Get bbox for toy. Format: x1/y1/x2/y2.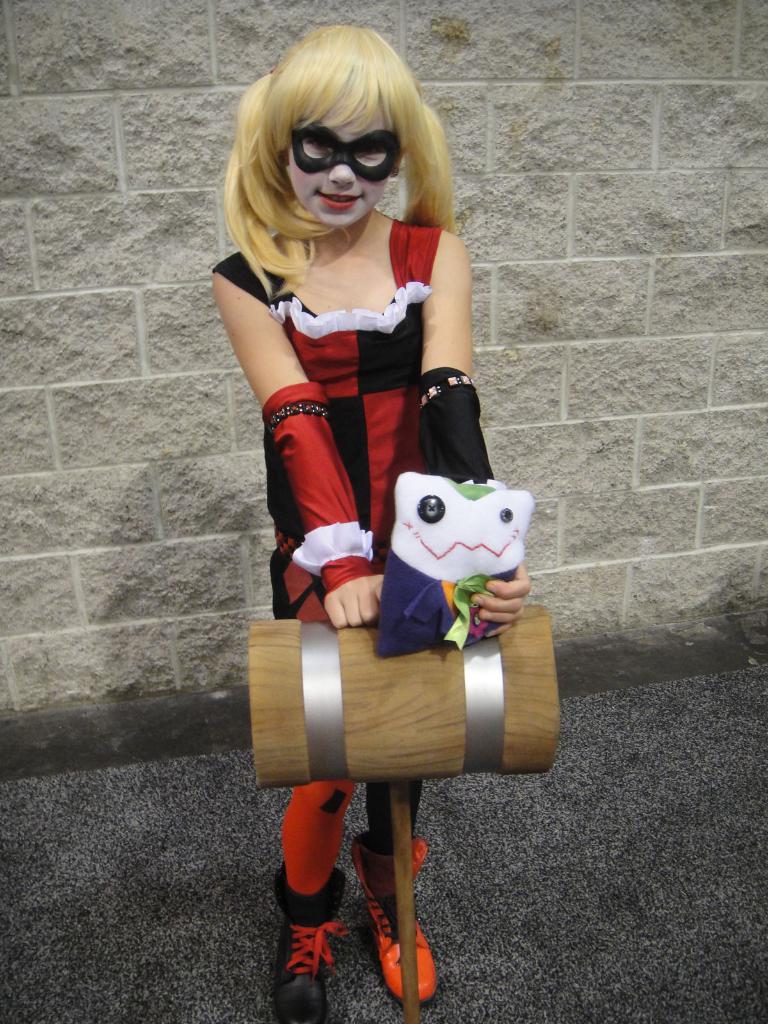
369/470/537/661.
